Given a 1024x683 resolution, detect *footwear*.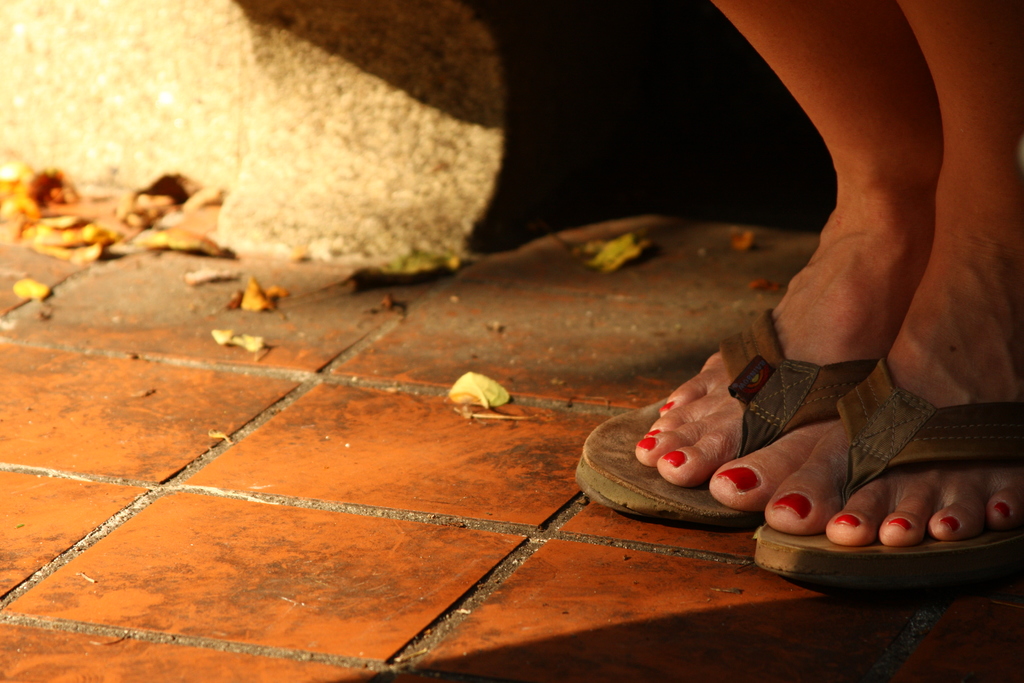
select_region(650, 332, 997, 572).
